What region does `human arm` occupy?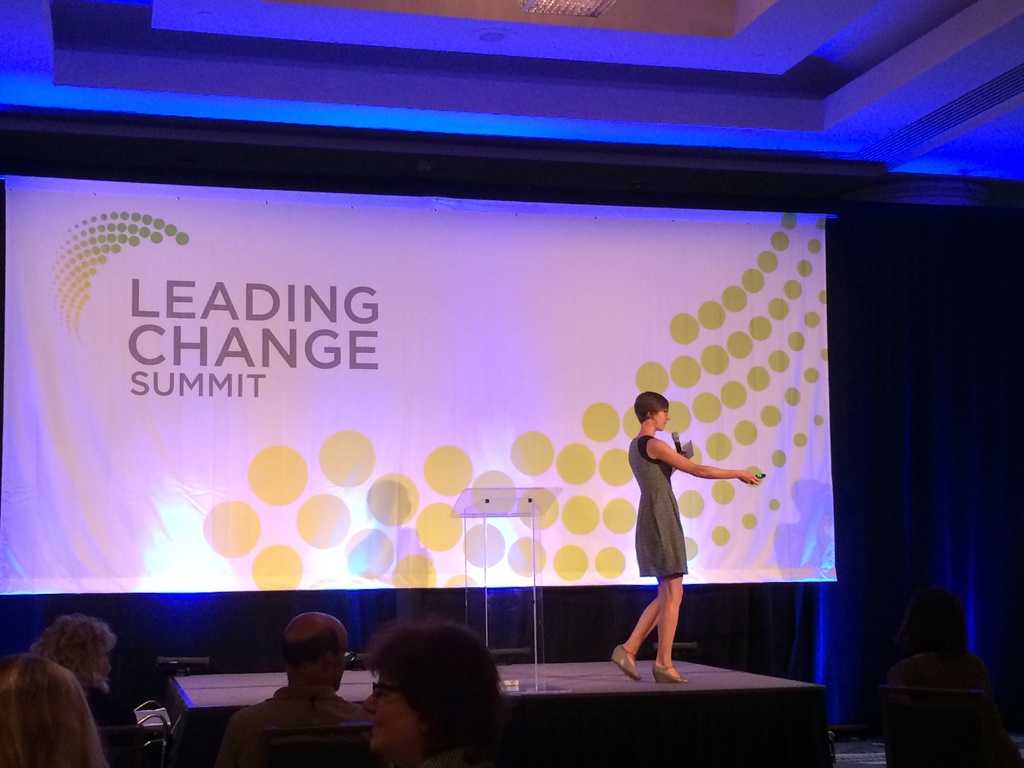
652:434:784:494.
